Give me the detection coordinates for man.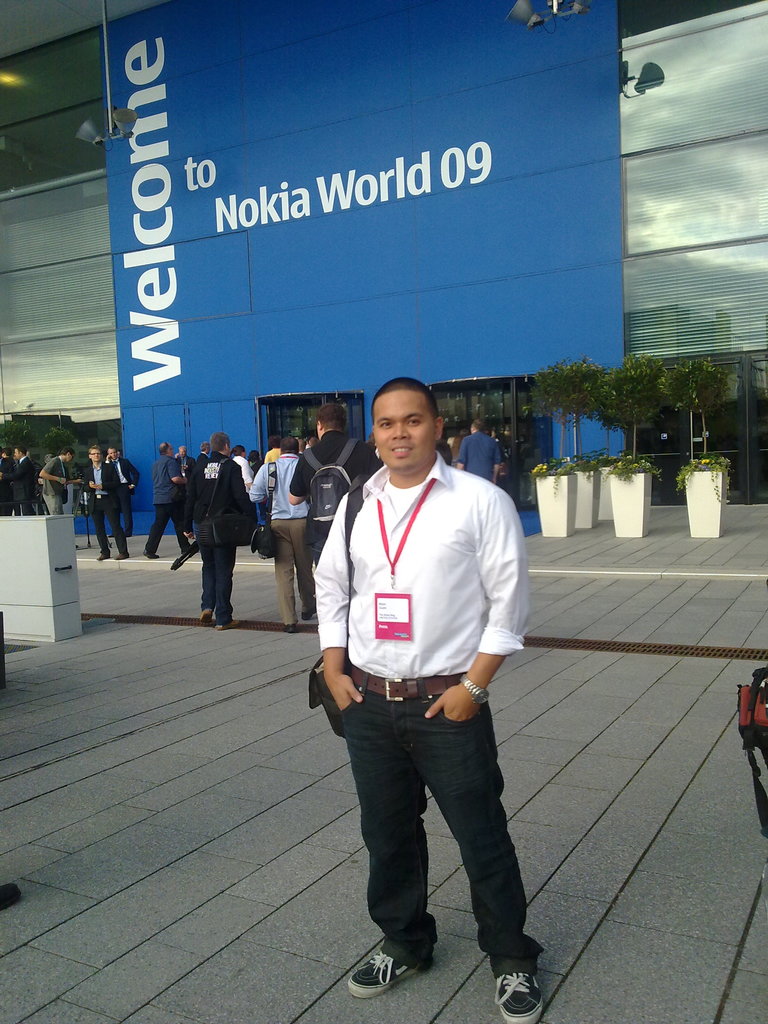
{"x1": 174, "y1": 447, "x2": 195, "y2": 479}.
